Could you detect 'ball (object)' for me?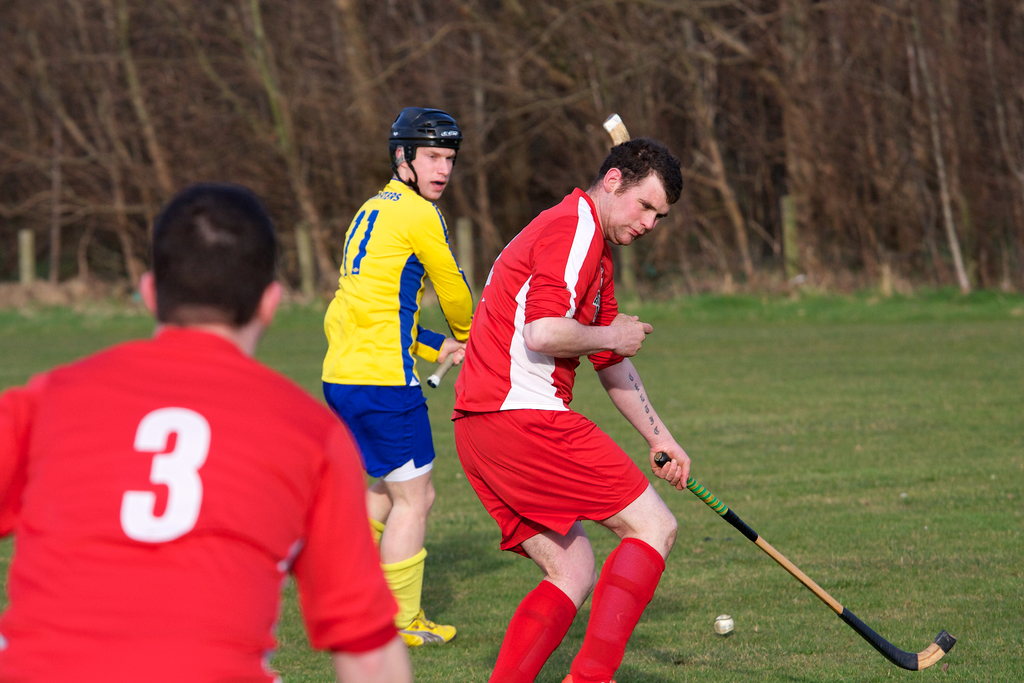
Detection result: {"x1": 711, "y1": 612, "x2": 737, "y2": 636}.
